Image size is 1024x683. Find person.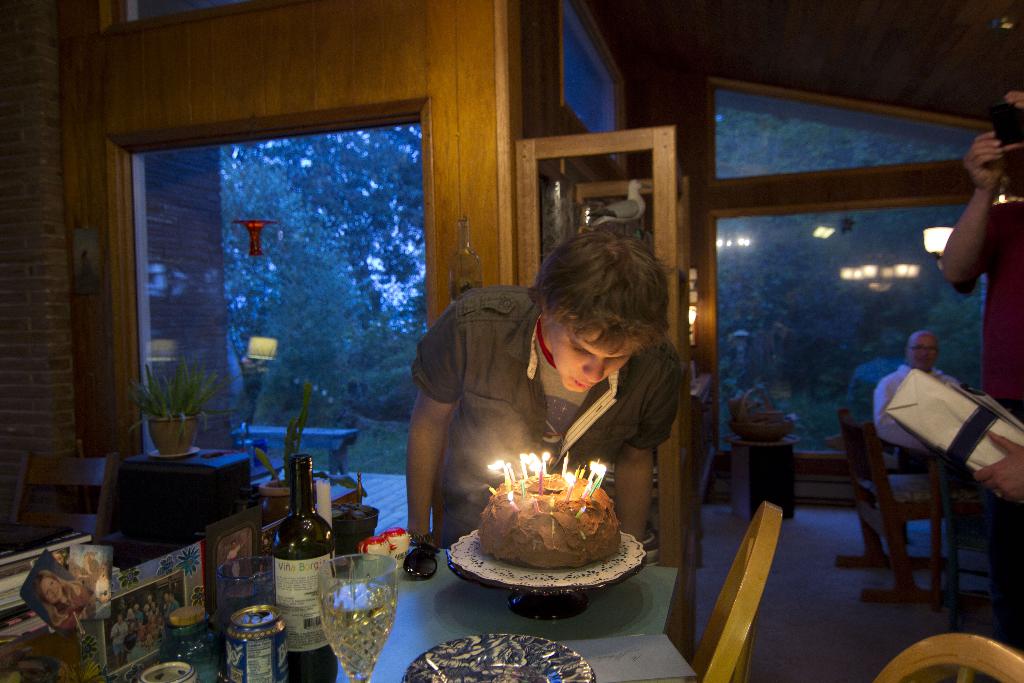
select_region(938, 81, 1023, 658).
